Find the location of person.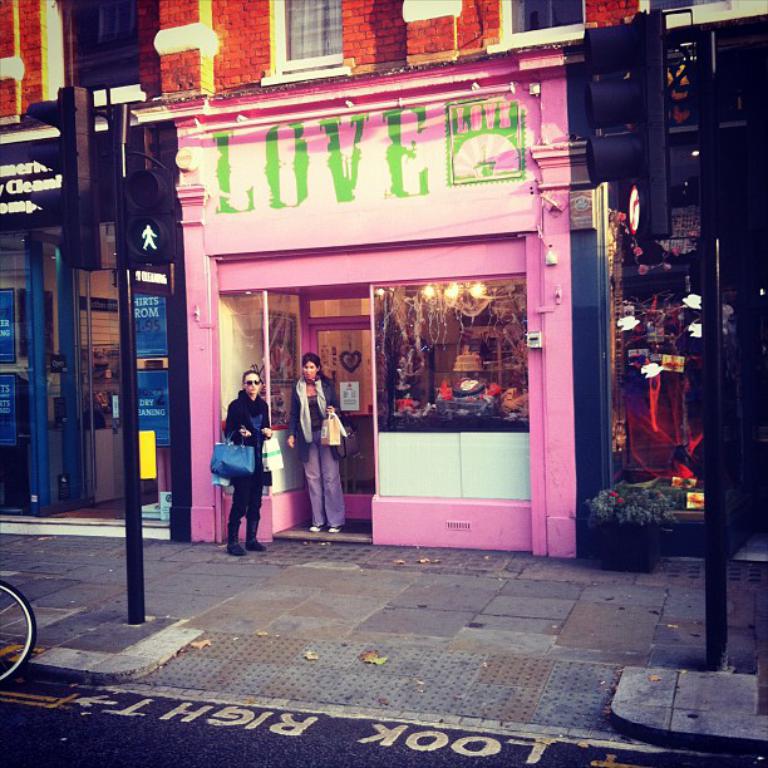
Location: box(281, 350, 343, 531).
